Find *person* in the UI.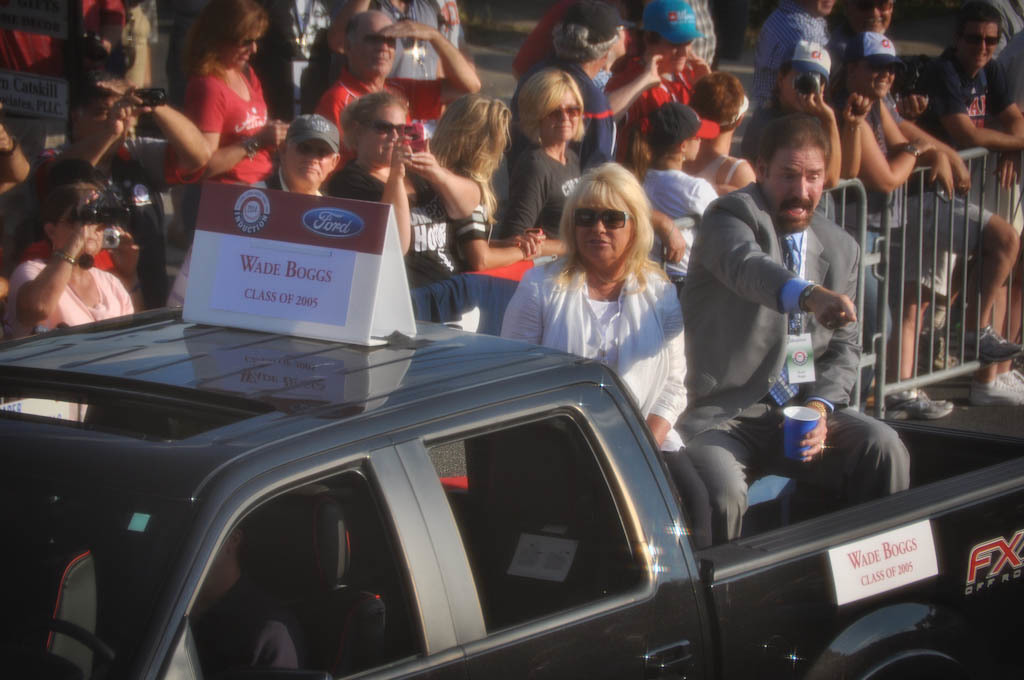
UI element at <region>318, 83, 481, 292</region>.
